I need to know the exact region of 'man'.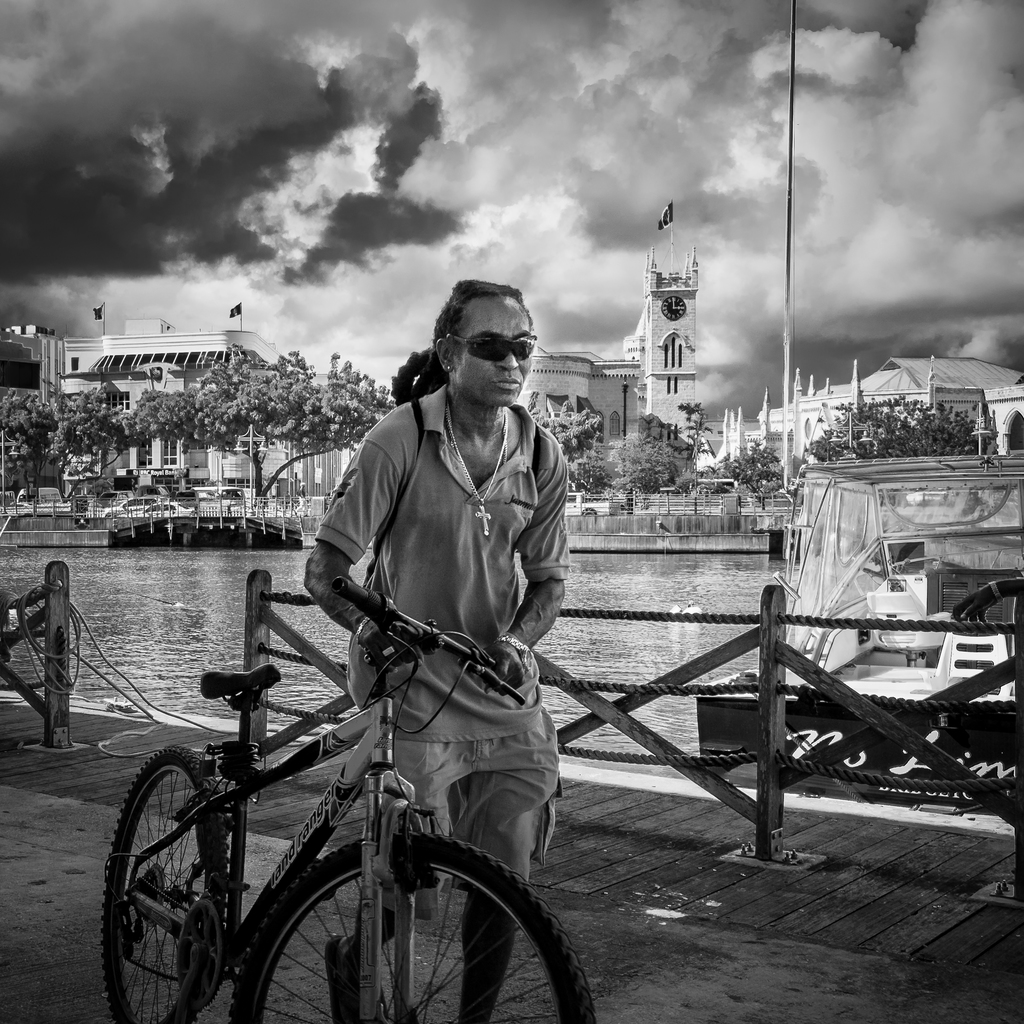
Region: BBox(285, 290, 598, 944).
